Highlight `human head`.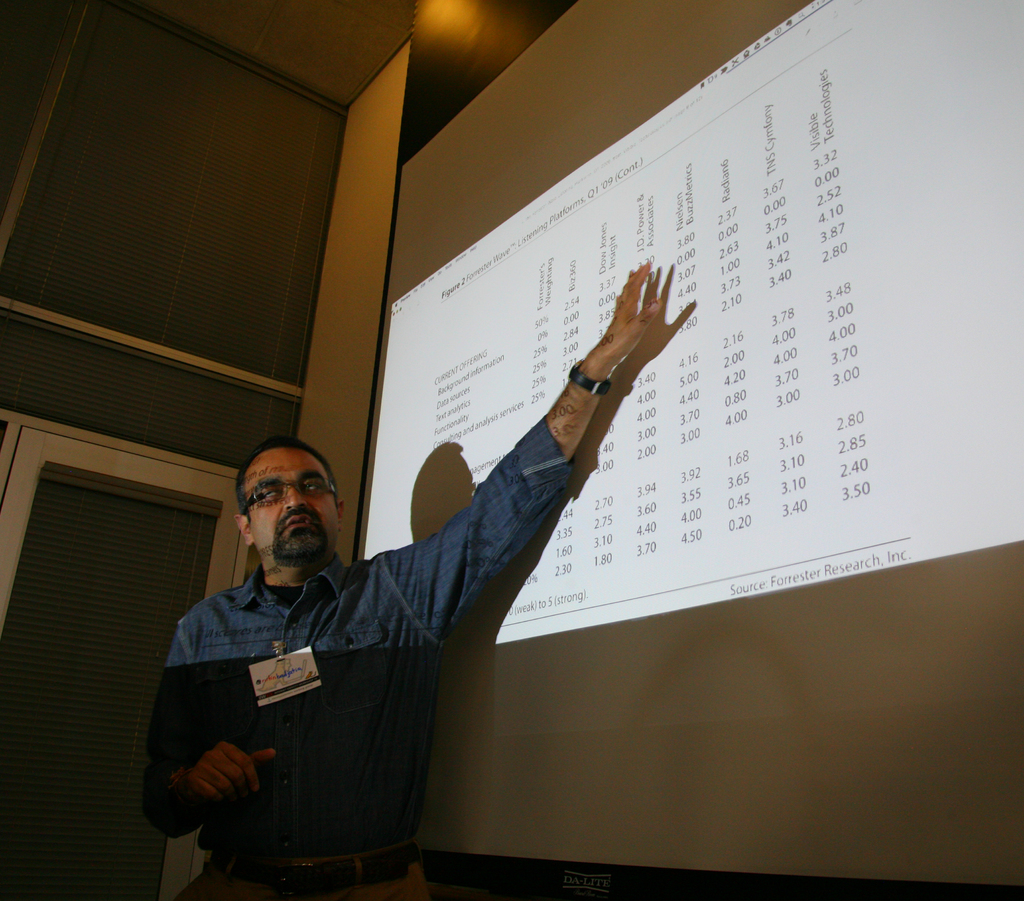
Highlighted region: (226,446,337,573).
